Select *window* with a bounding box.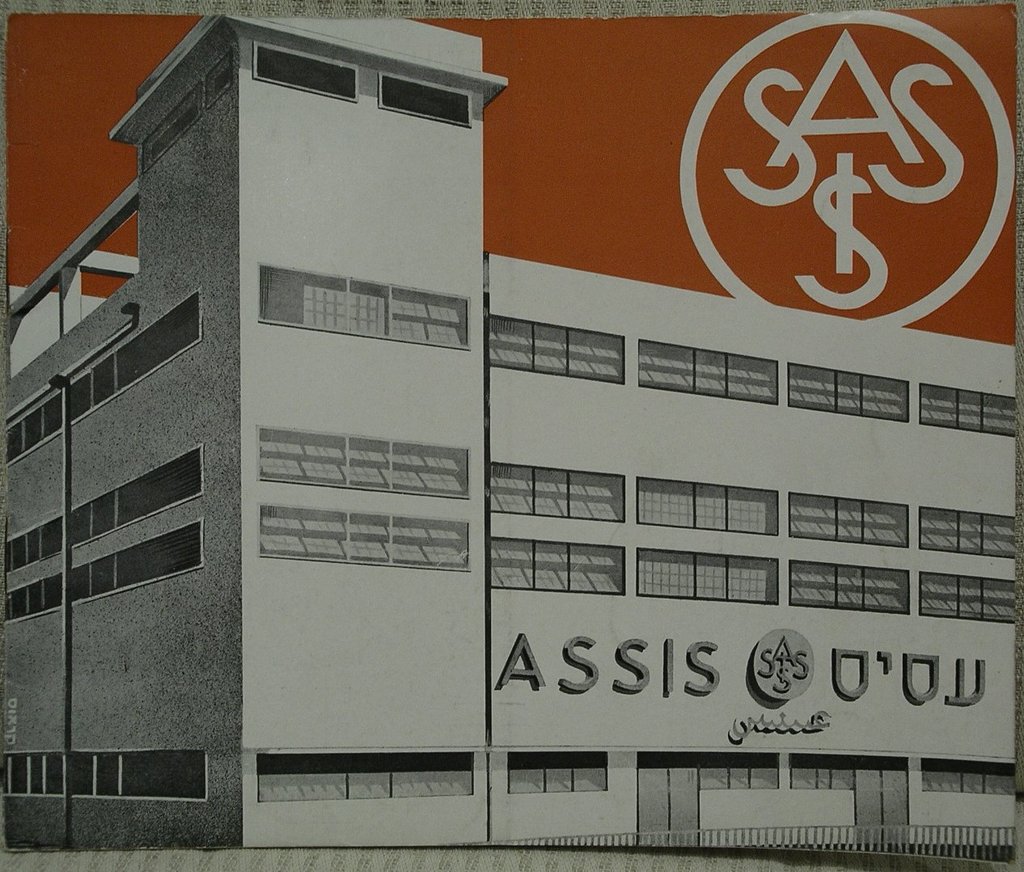
crop(489, 318, 624, 384).
